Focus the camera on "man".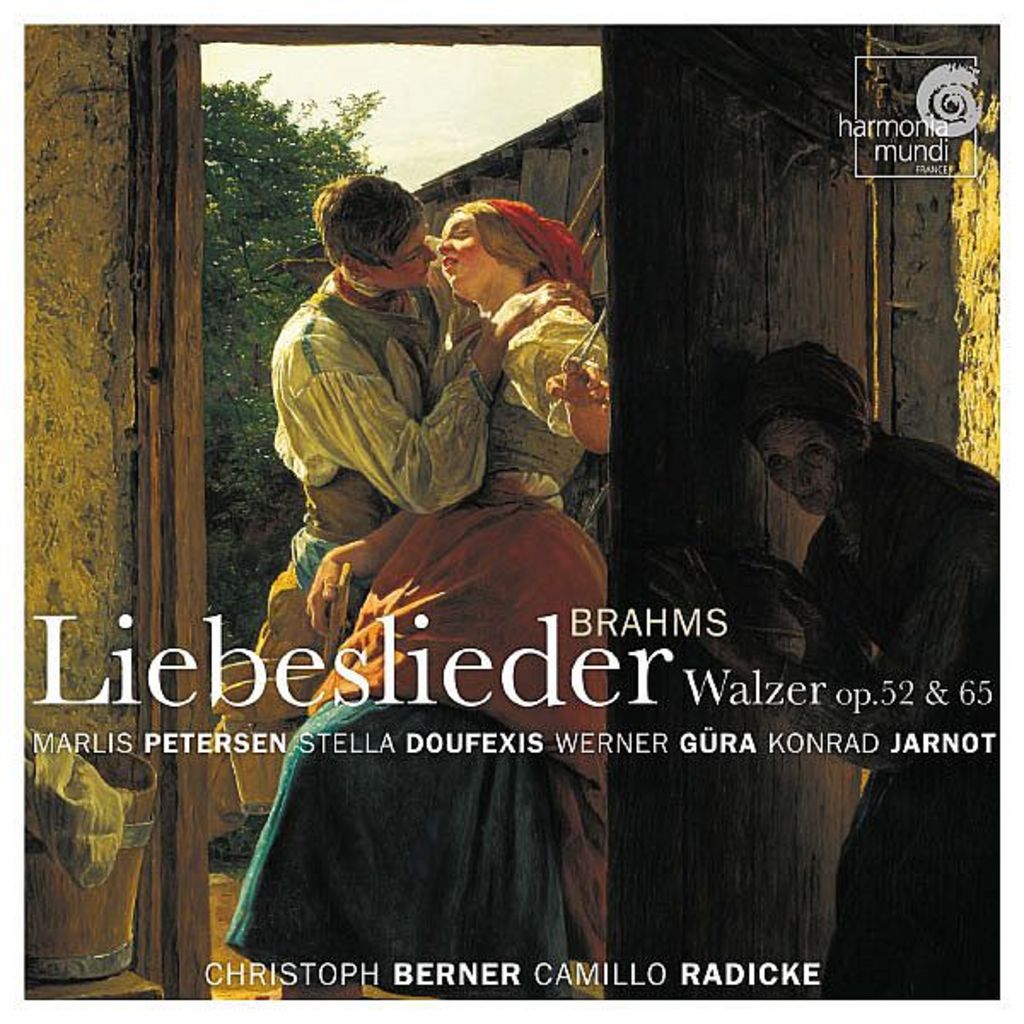
Focus region: box=[208, 174, 592, 858].
